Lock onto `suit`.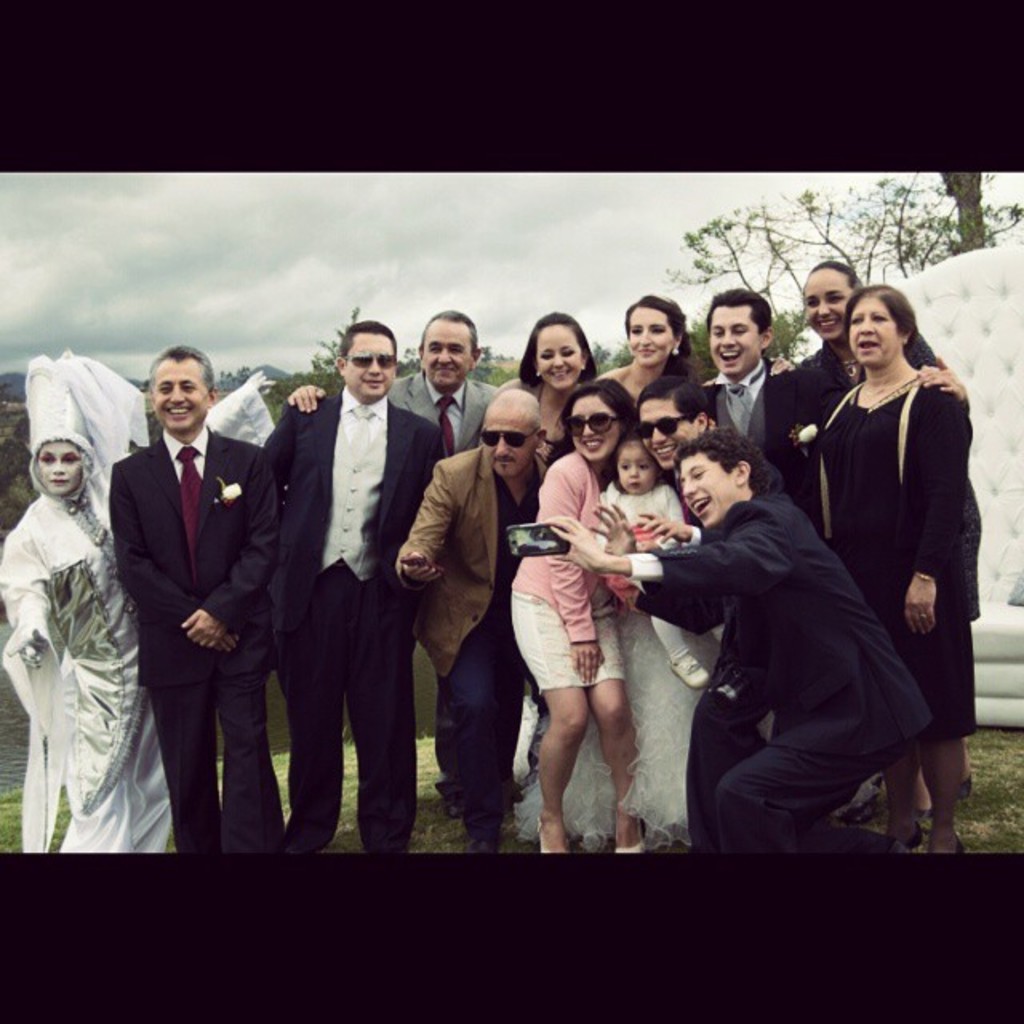
Locked: pyautogui.locateOnScreen(378, 373, 496, 459).
